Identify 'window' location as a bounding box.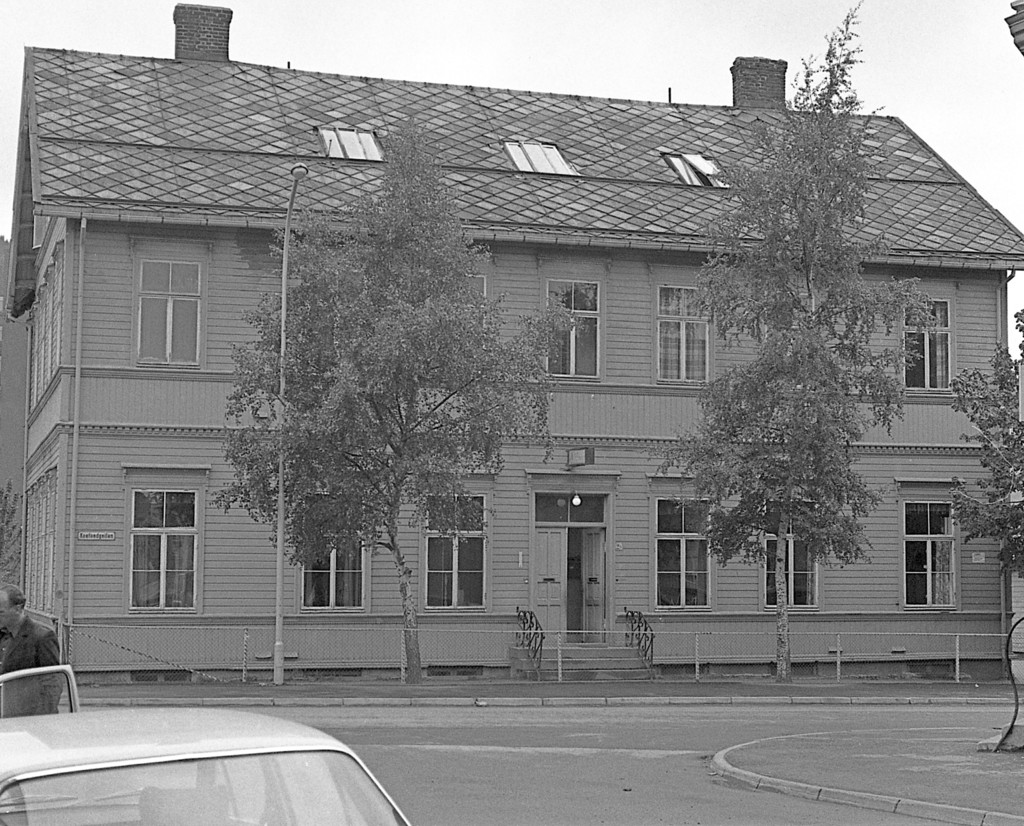
[left=750, top=489, right=838, bottom=626].
